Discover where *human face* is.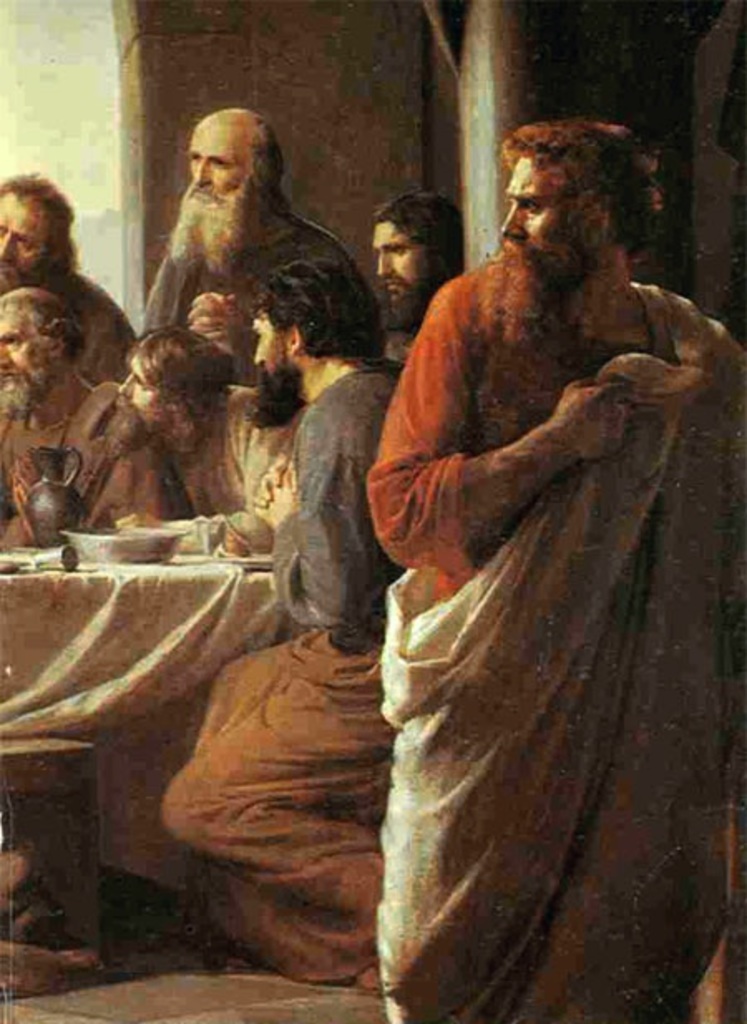
Discovered at select_region(0, 300, 53, 400).
